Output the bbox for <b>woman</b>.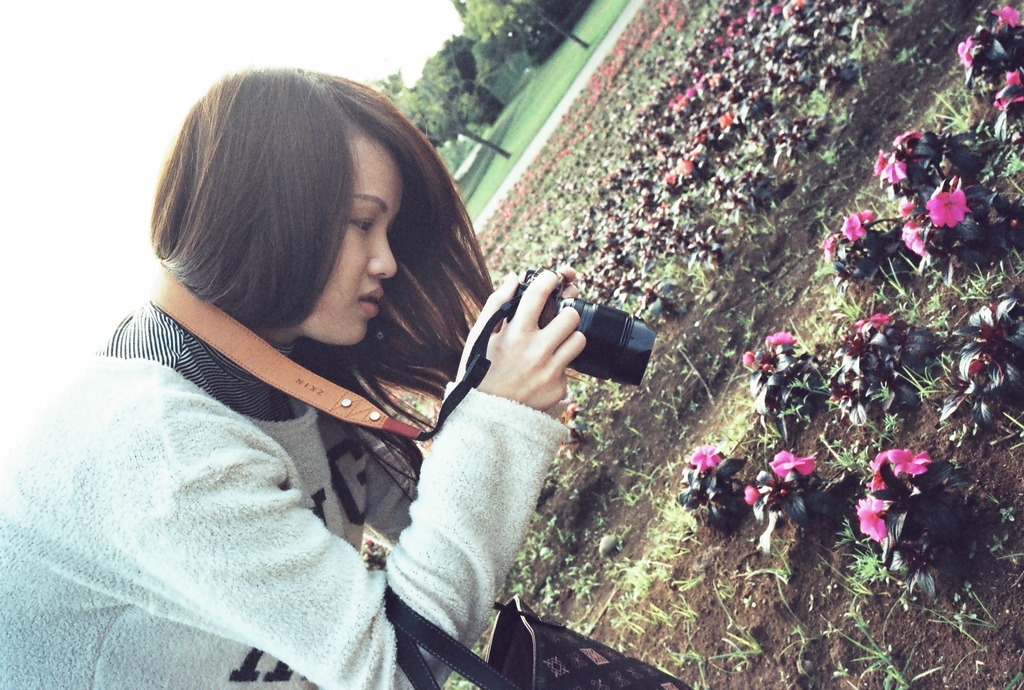
<bbox>0, 63, 589, 689</bbox>.
